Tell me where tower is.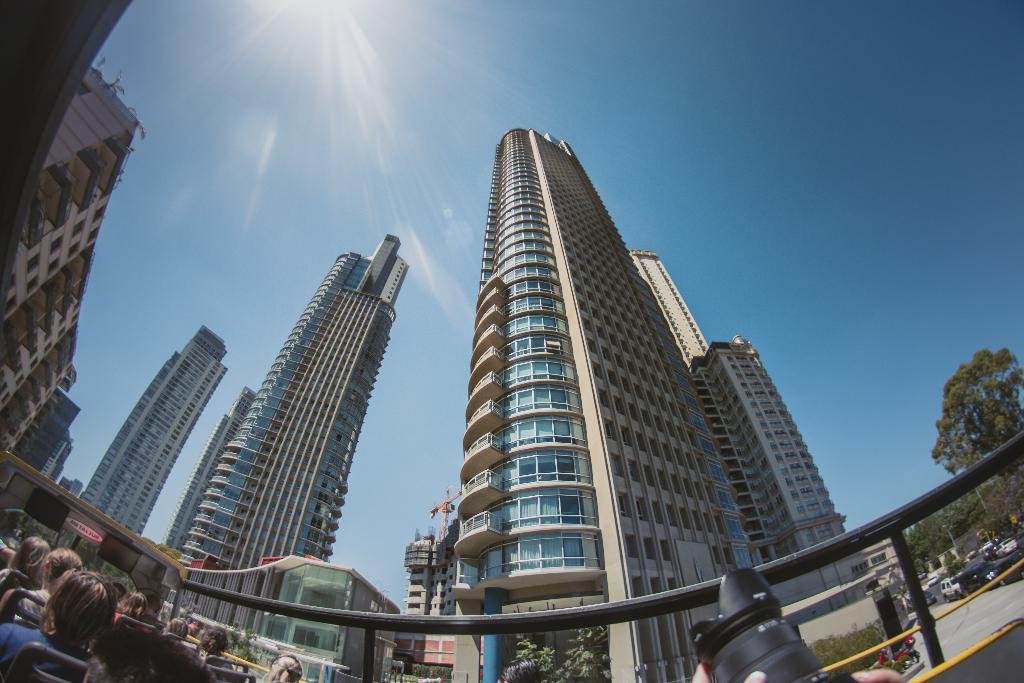
tower is at (x1=451, y1=126, x2=763, y2=682).
